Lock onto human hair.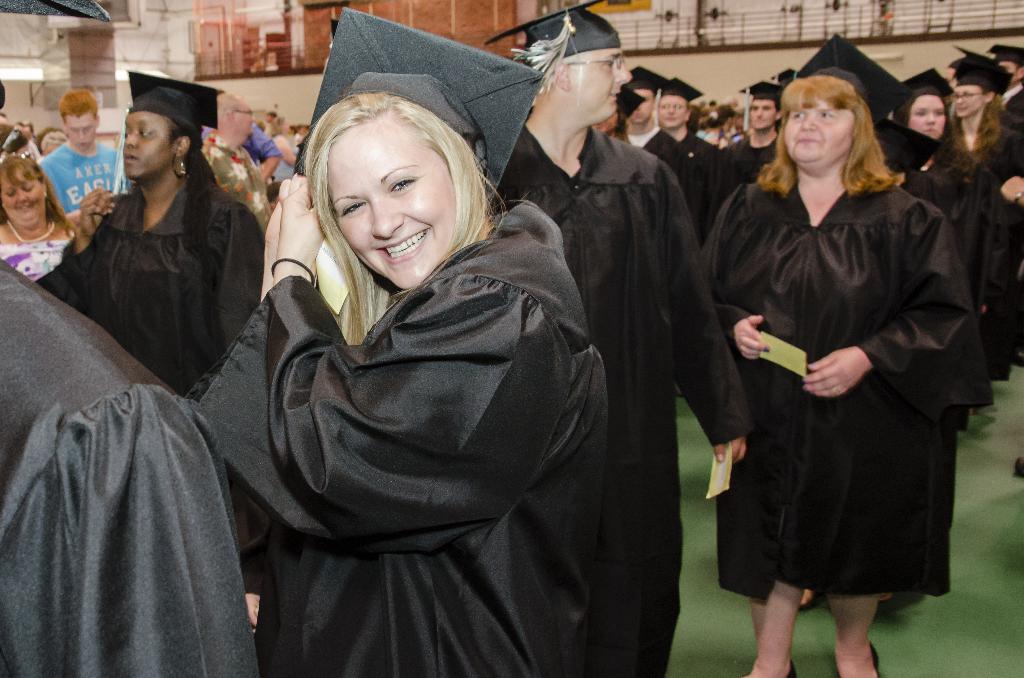
Locked: Rect(766, 59, 905, 206).
